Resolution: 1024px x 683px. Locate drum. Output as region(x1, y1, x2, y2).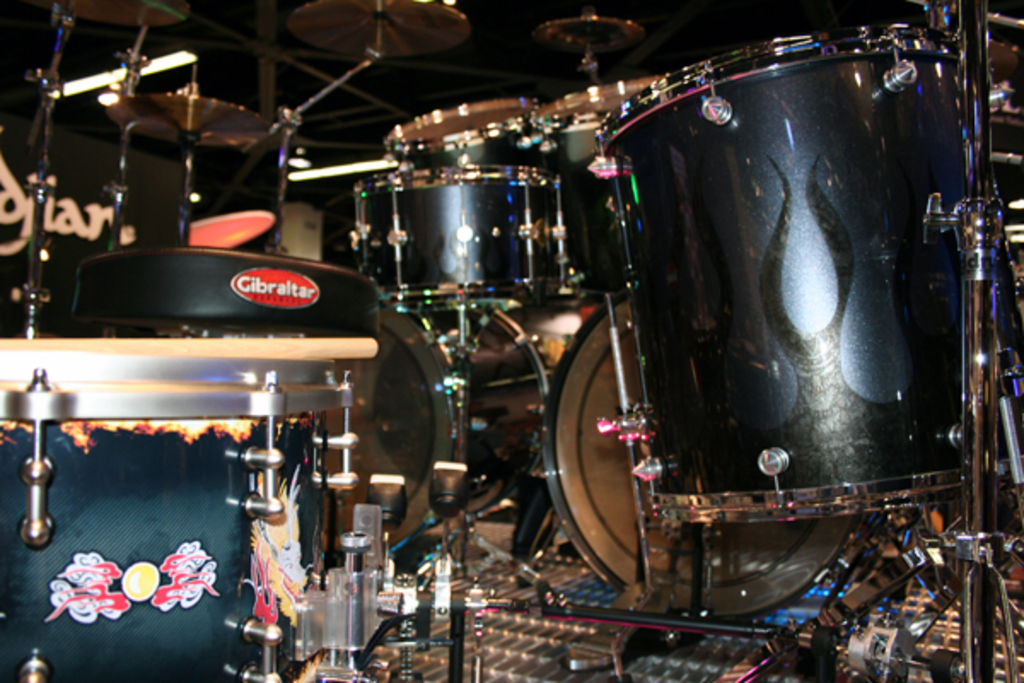
region(294, 301, 553, 565).
